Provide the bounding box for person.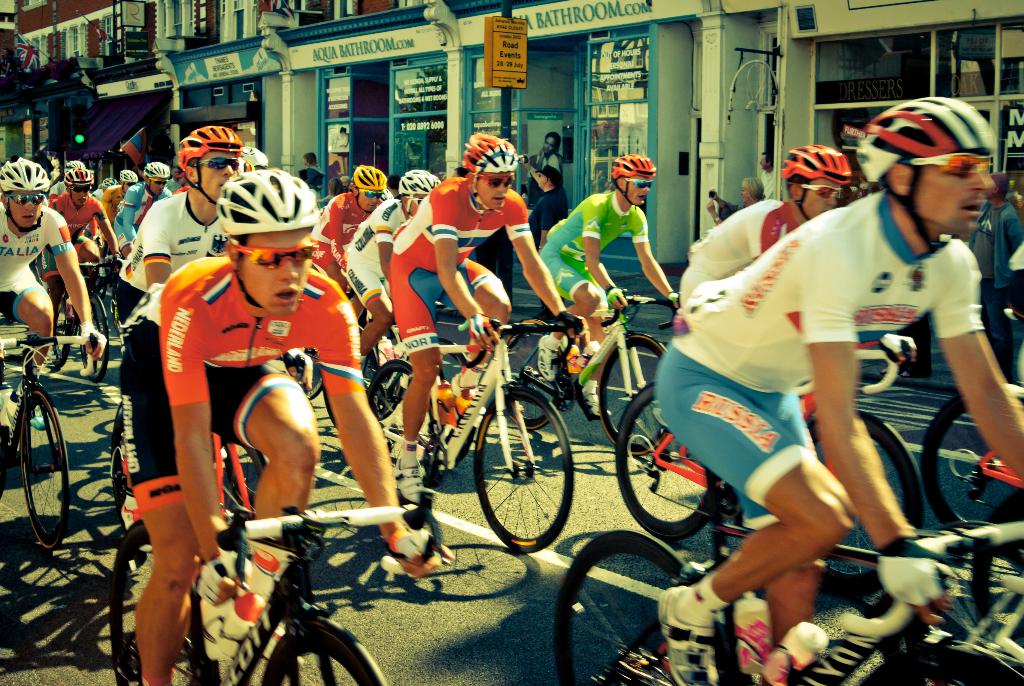
bbox=(239, 146, 268, 174).
